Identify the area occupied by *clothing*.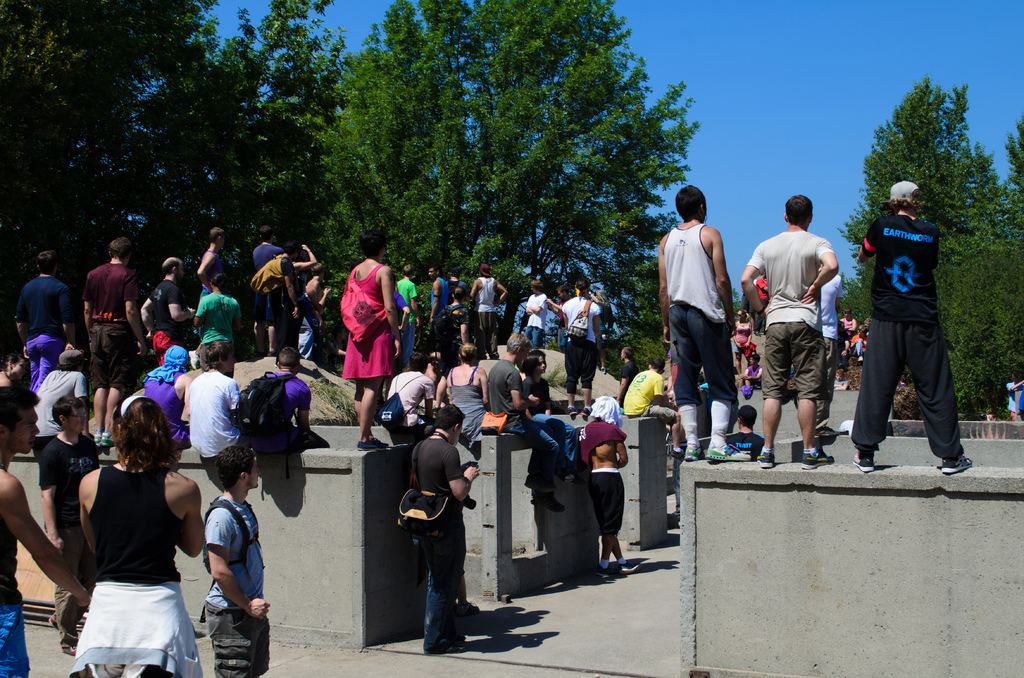
Area: <region>472, 273, 494, 353</region>.
